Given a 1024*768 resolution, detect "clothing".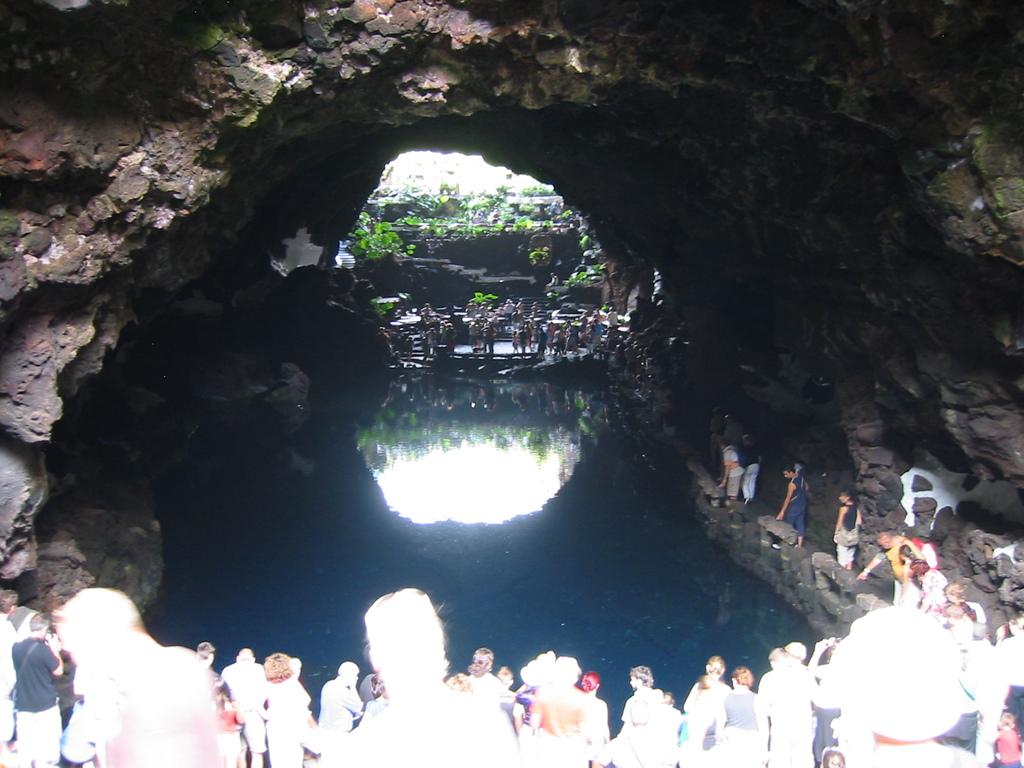
box(11, 637, 58, 764).
